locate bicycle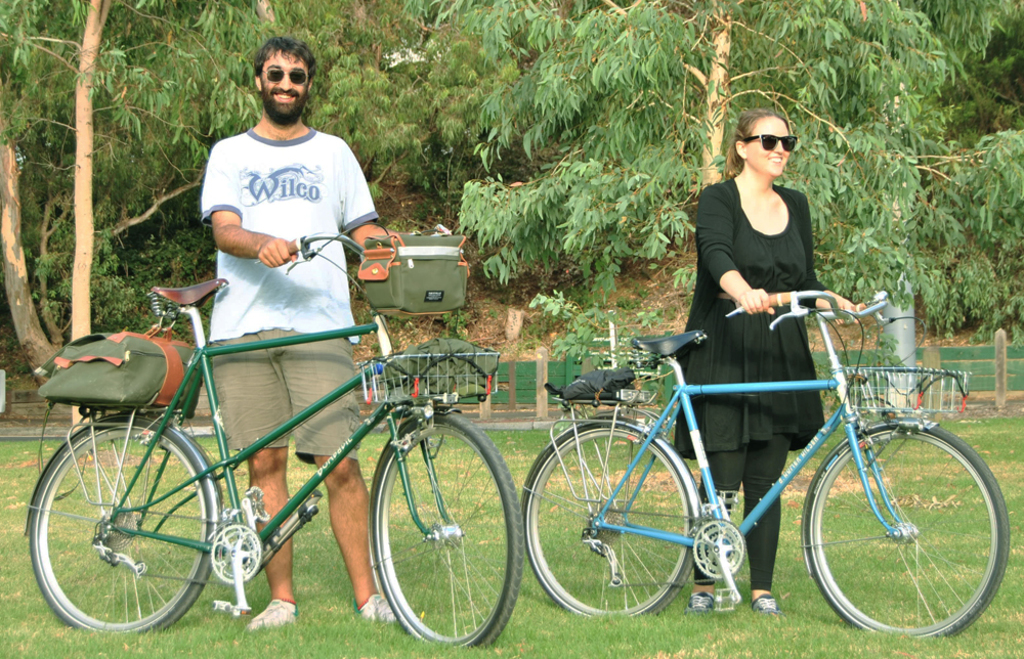
region(10, 227, 530, 658)
